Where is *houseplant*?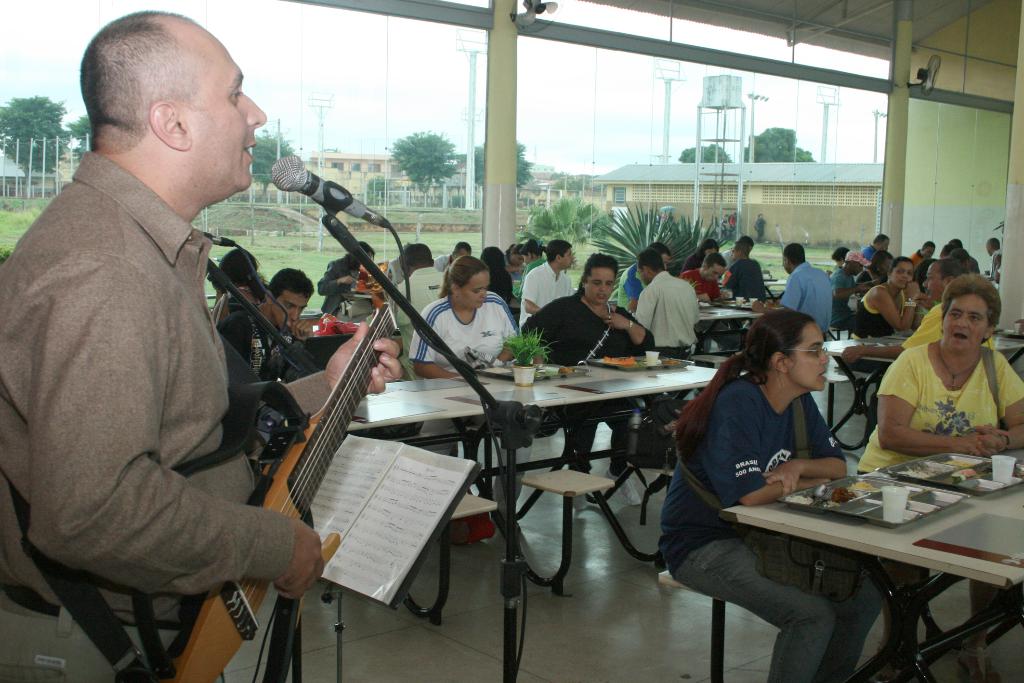
{"x1": 580, "y1": 201, "x2": 730, "y2": 284}.
